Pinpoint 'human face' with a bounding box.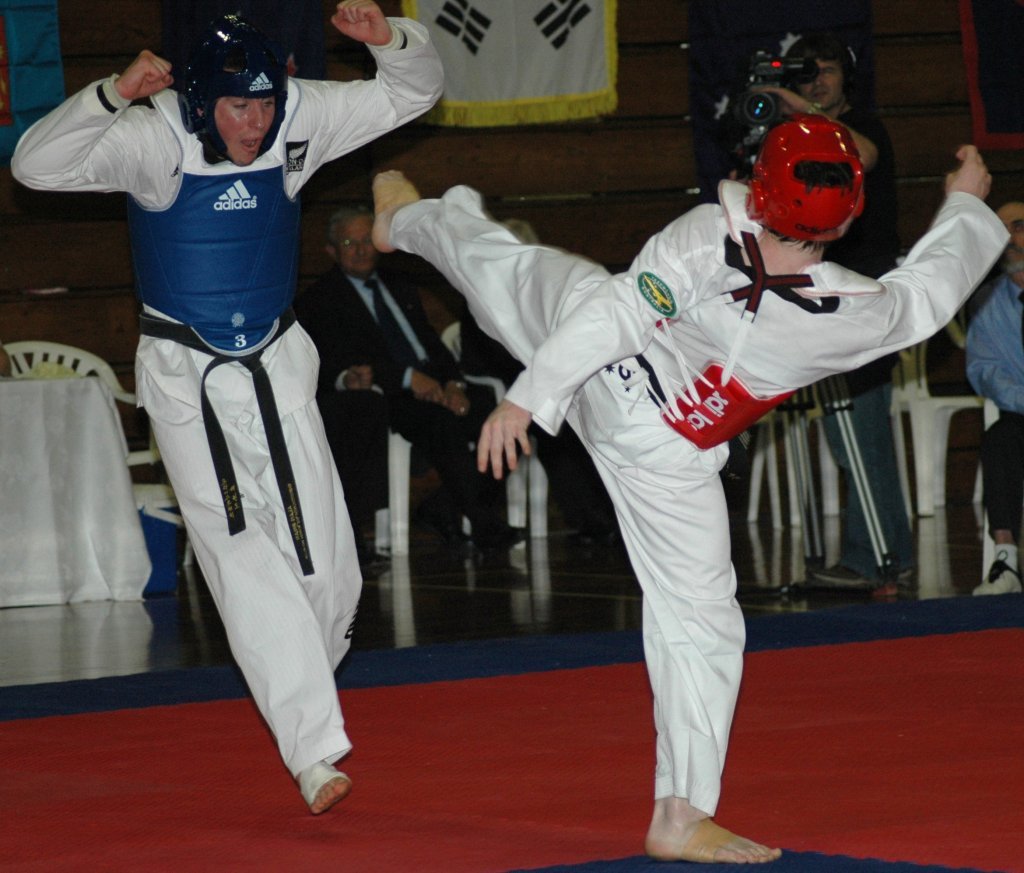
pyautogui.locateOnScreen(992, 204, 1023, 269).
